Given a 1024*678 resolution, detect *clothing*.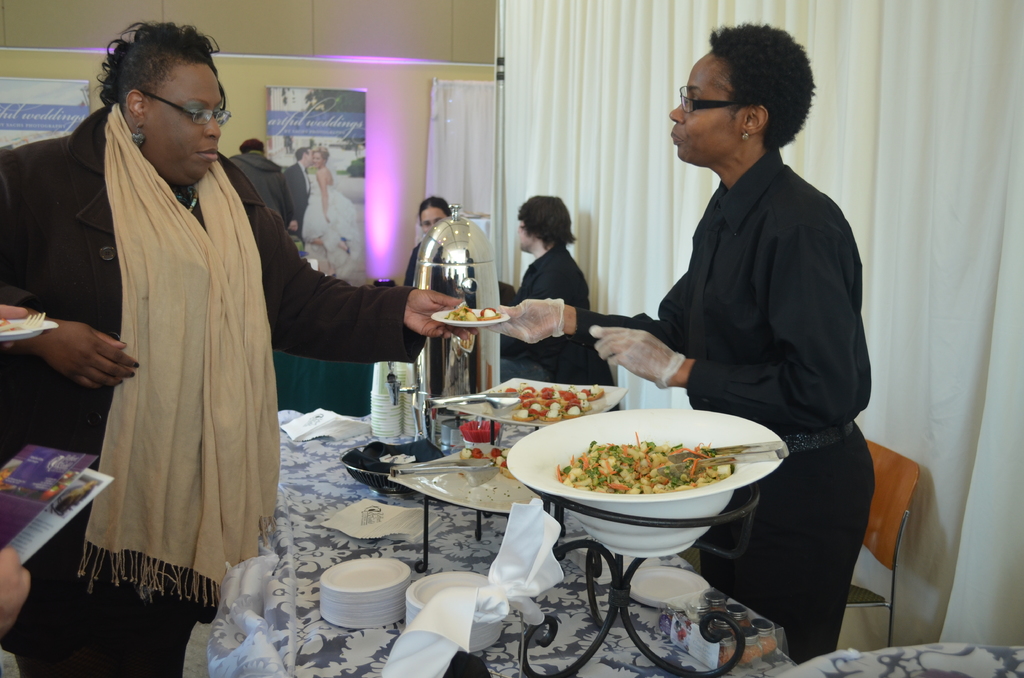
[305, 170, 353, 267].
